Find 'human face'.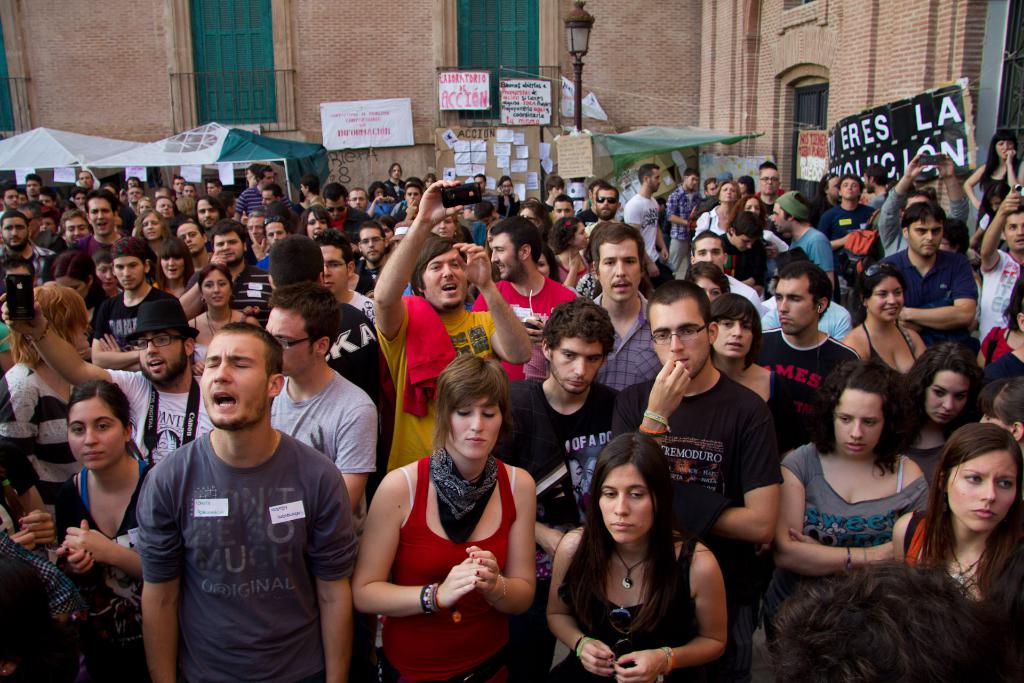
bbox=[481, 213, 495, 226].
